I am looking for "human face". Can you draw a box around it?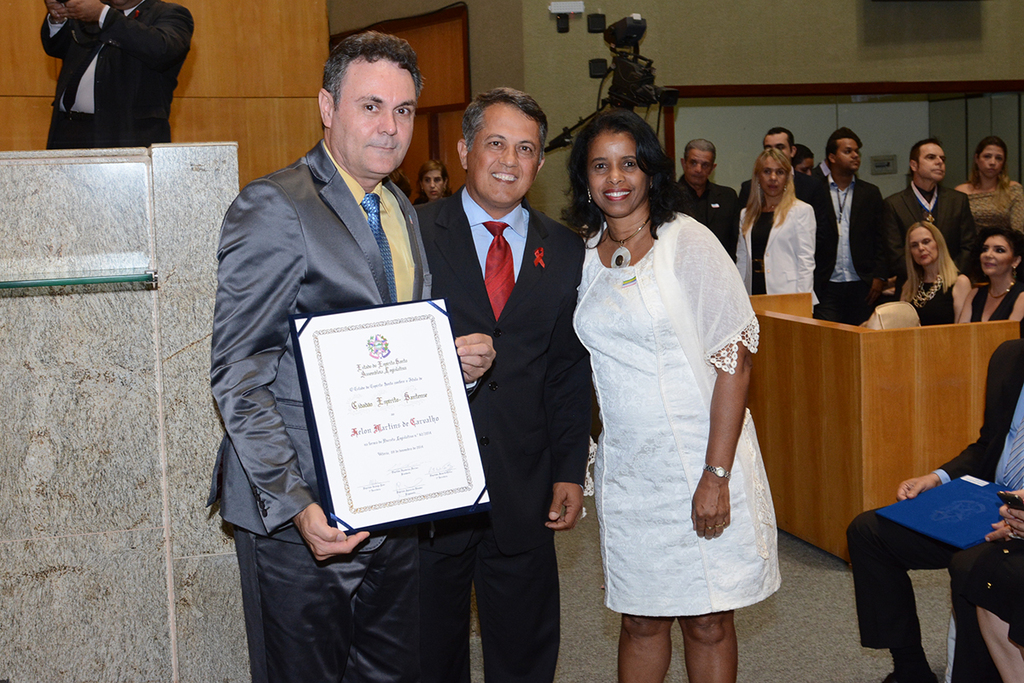
Sure, the bounding box is bbox=[468, 97, 538, 200].
